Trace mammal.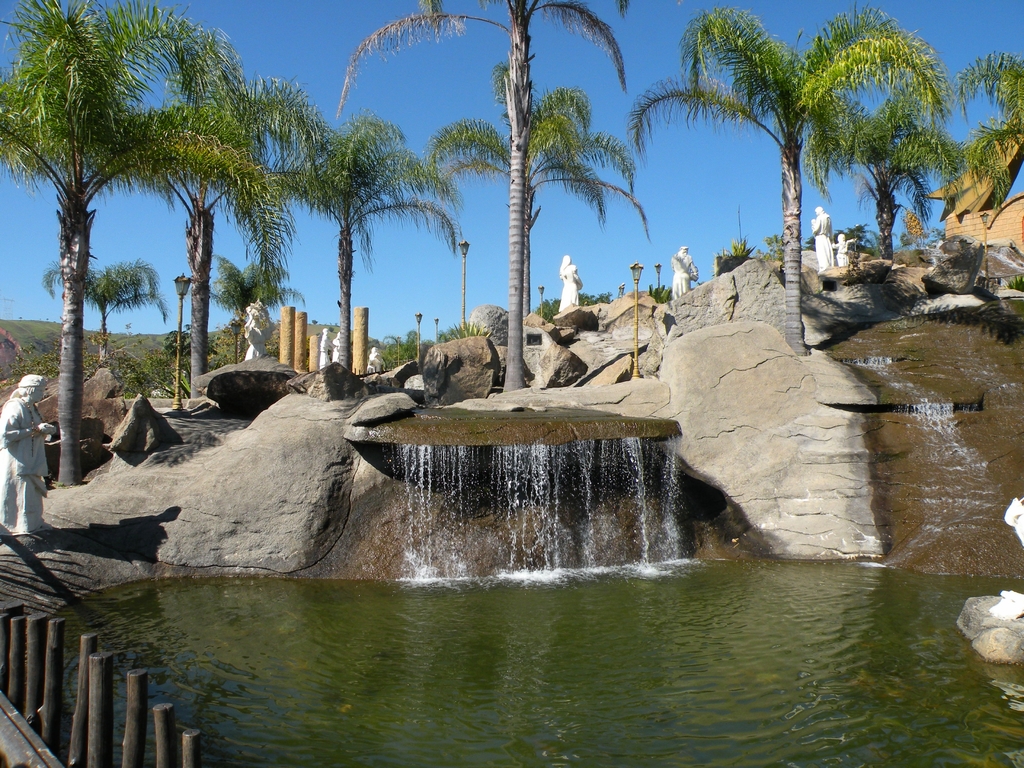
Traced to [x1=0, y1=374, x2=56, y2=536].
